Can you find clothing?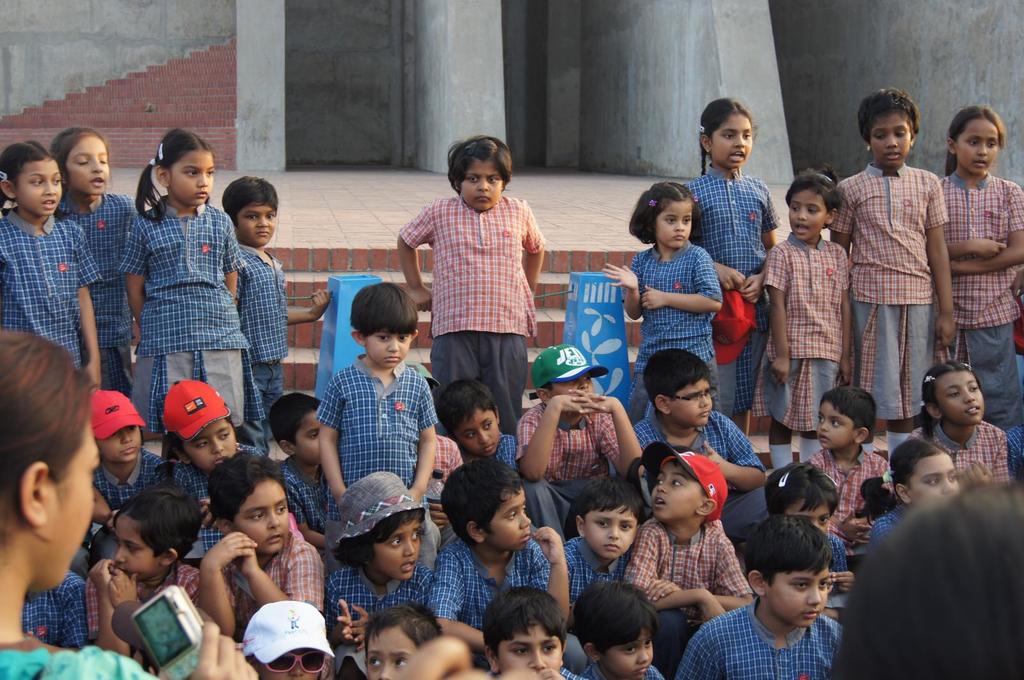
Yes, bounding box: {"x1": 467, "y1": 432, "x2": 521, "y2": 474}.
